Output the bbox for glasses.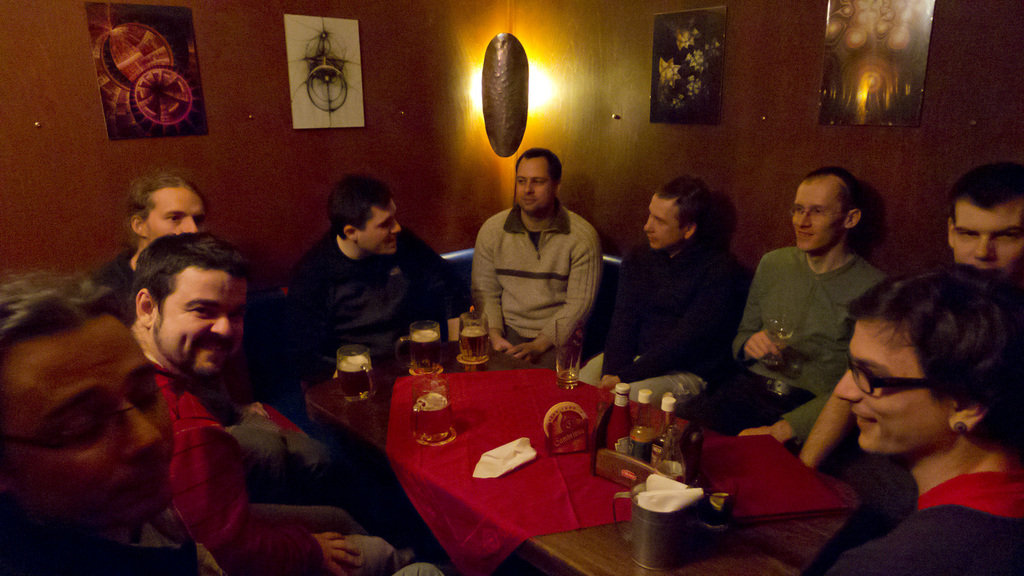
x1=6, y1=378, x2=189, y2=455.
